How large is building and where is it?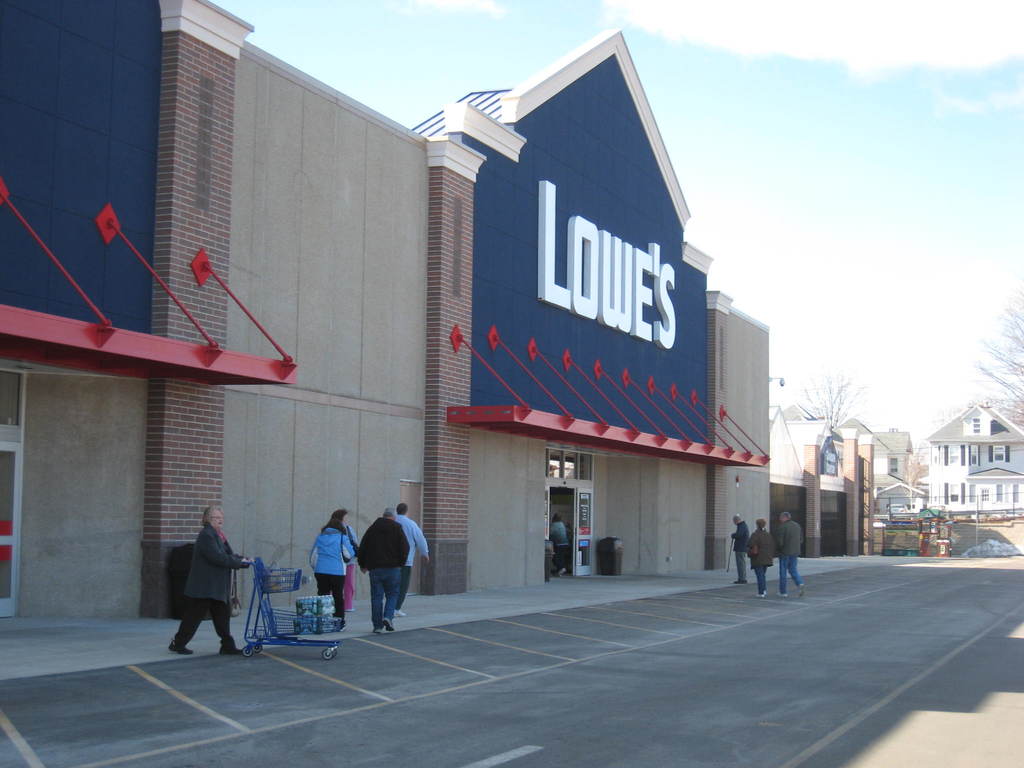
Bounding box: left=1, top=0, right=773, bottom=618.
